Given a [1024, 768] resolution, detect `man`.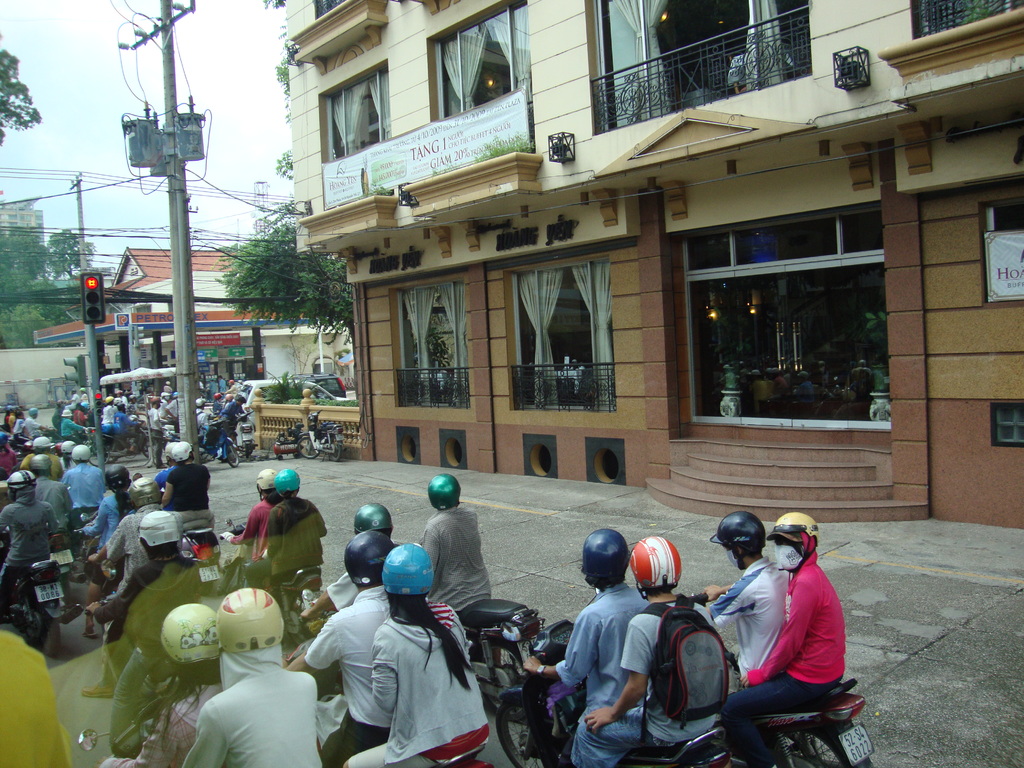
<bbox>216, 391, 247, 451</bbox>.
